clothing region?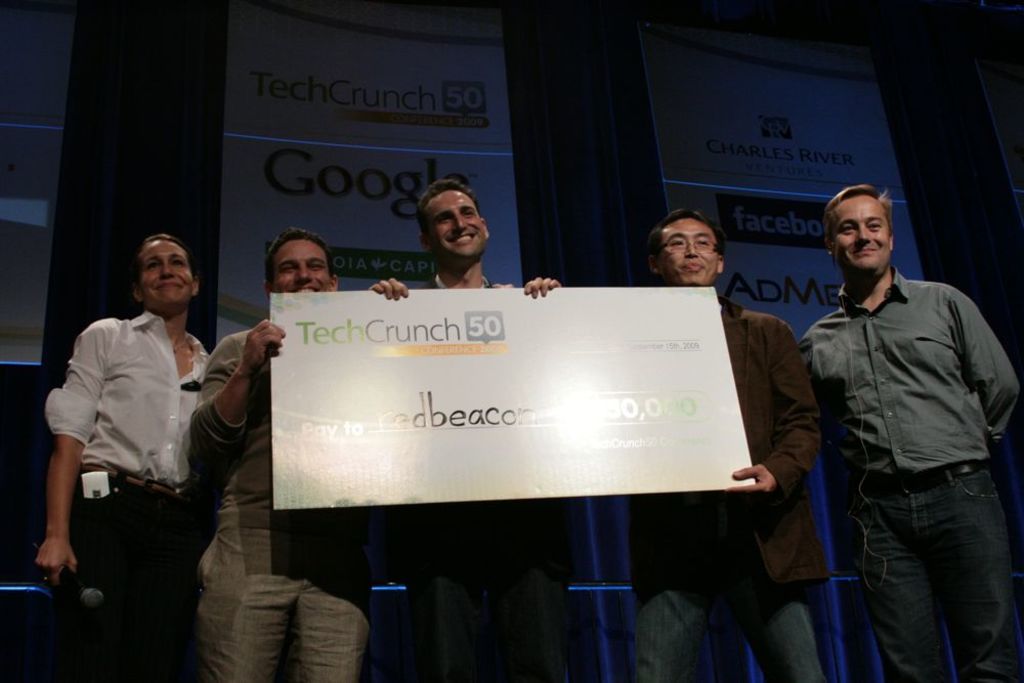
<region>397, 261, 580, 682</region>
